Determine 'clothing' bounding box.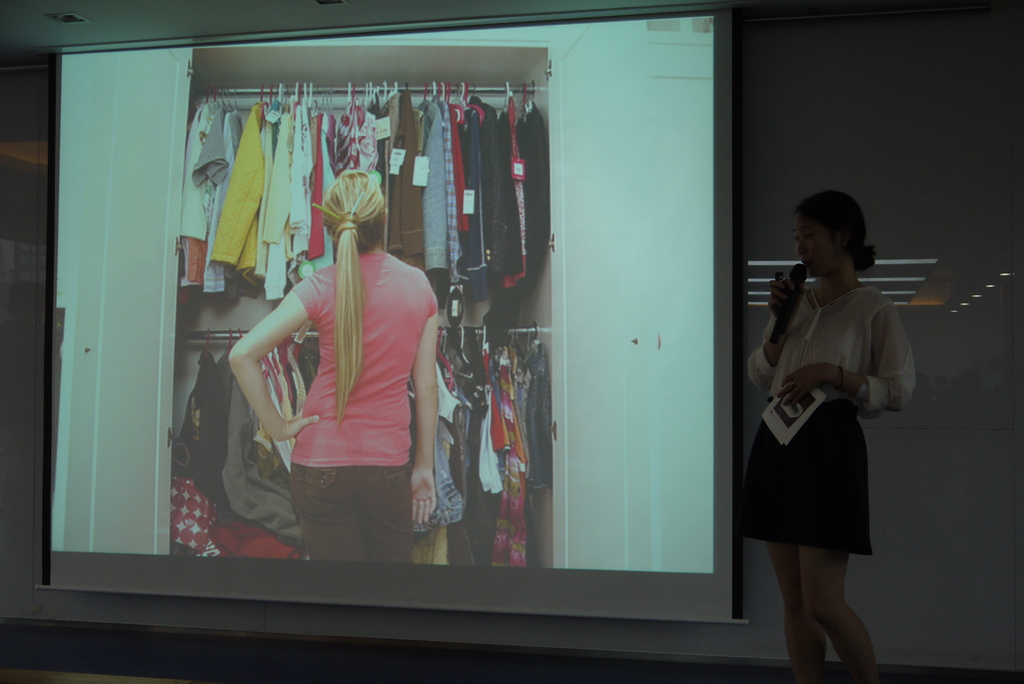
Determined: 744:283:916:562.
